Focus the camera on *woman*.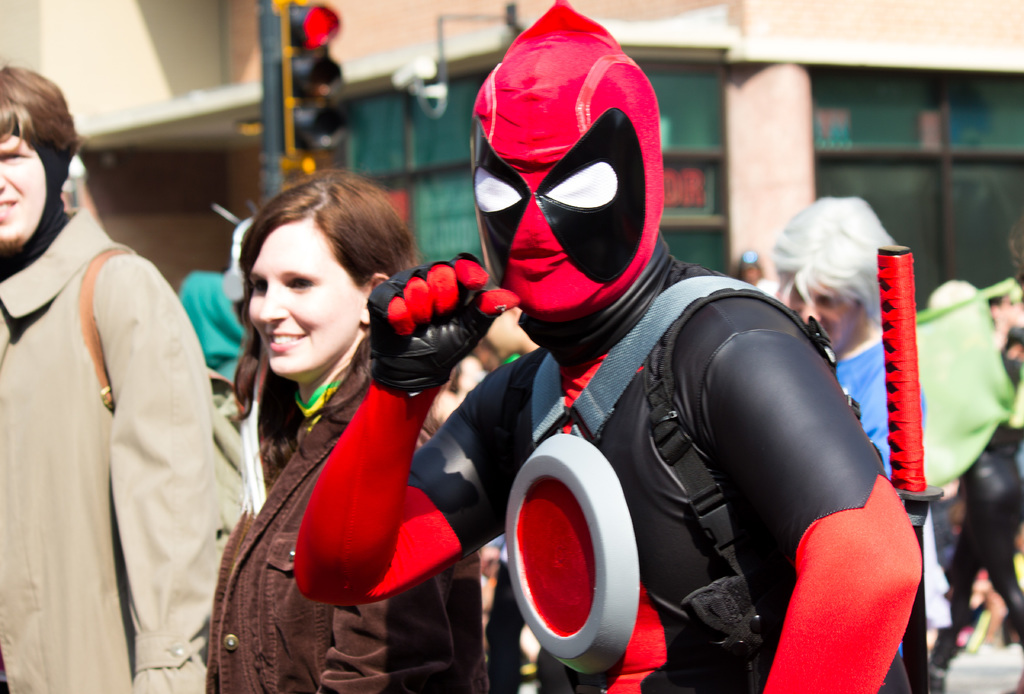
Focus region: {"x1": 927, "y1": 281, "x2": 1023, "y2": 693}.
